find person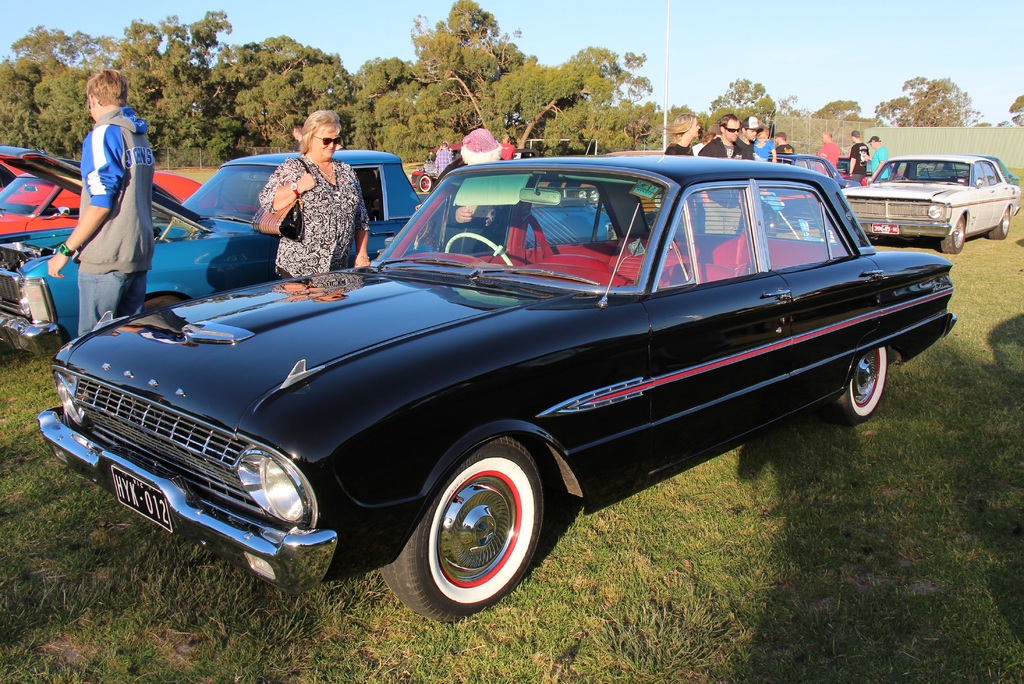
crop(433, 143, 456, 173)
